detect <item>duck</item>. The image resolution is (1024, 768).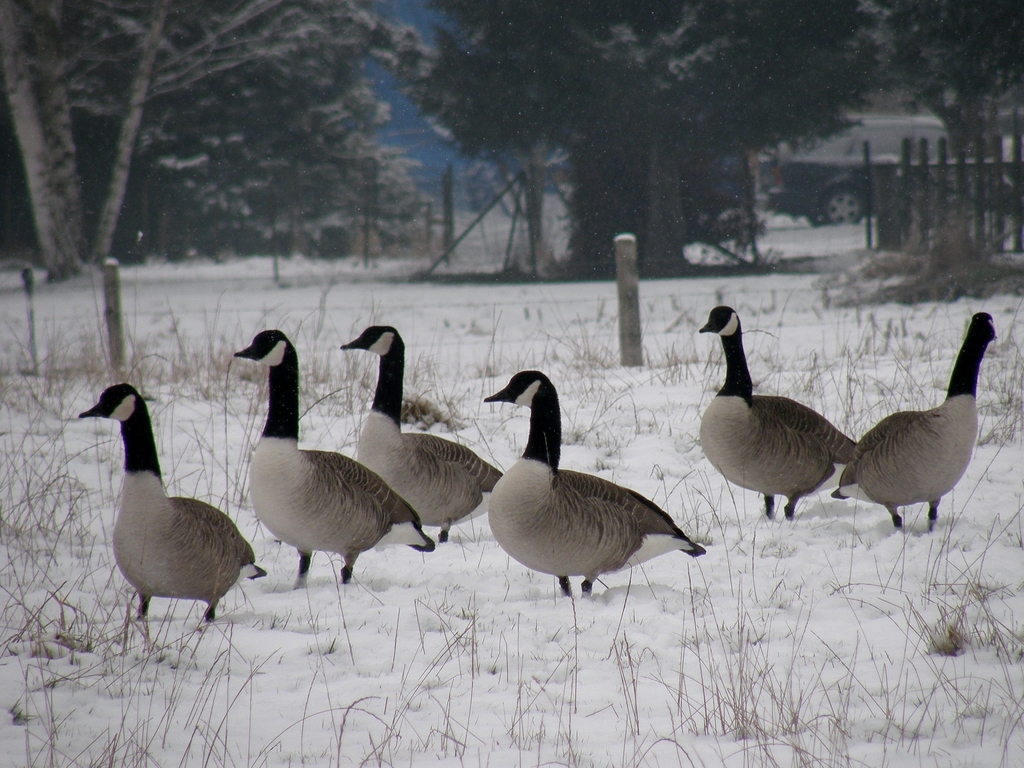
(704,310,864,524).
